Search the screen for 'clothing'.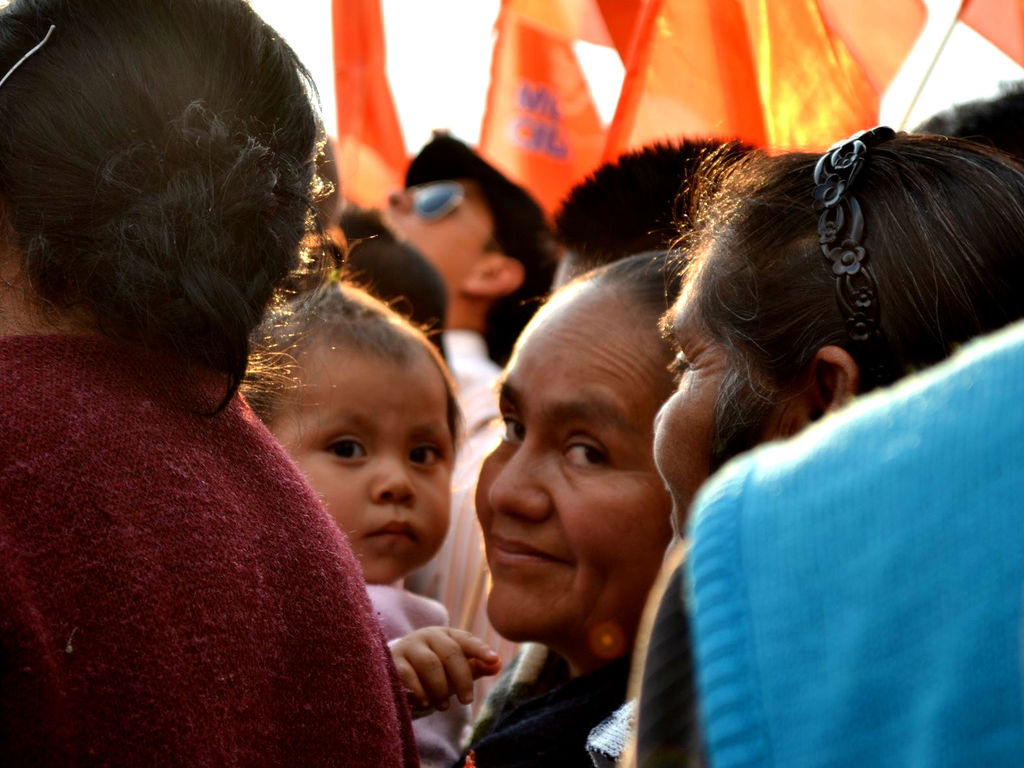
Found at [0,366,428,767].
